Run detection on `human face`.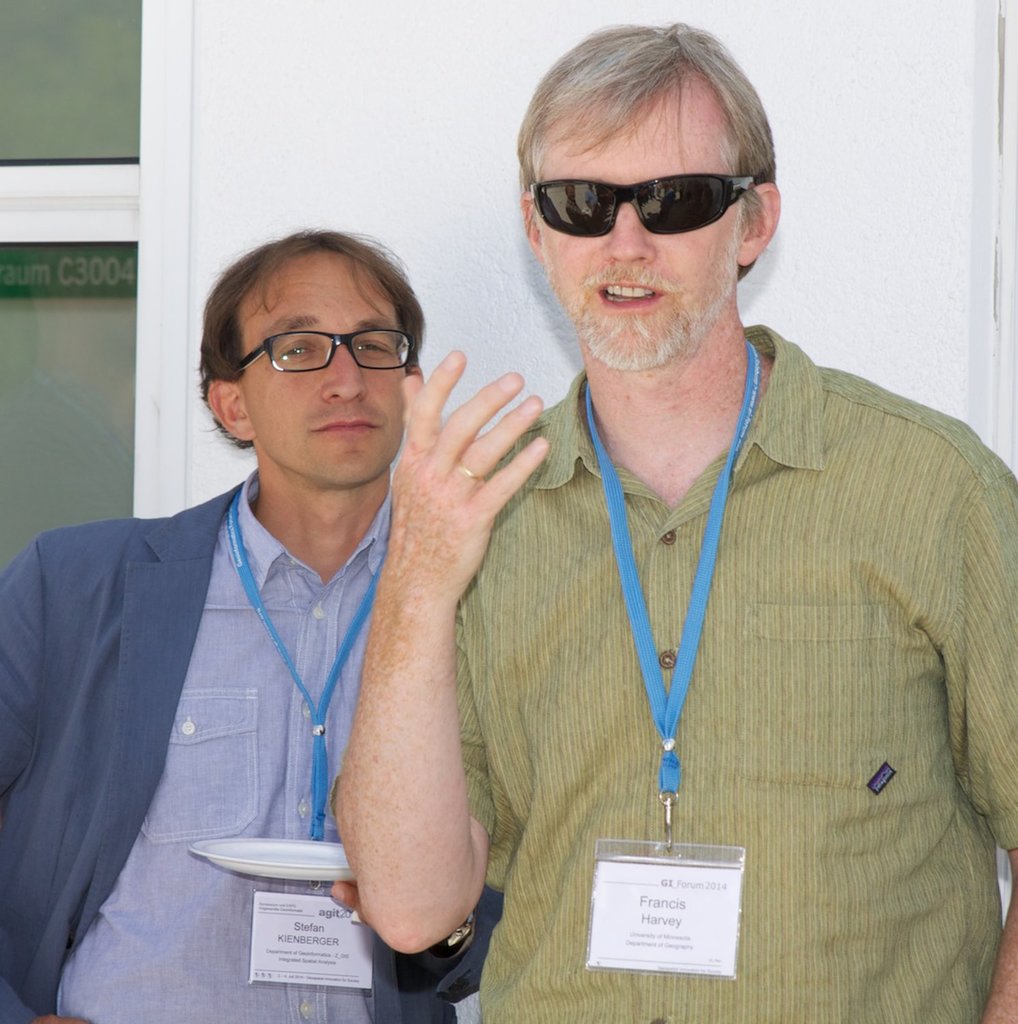
Result: 538/91/741/365.
